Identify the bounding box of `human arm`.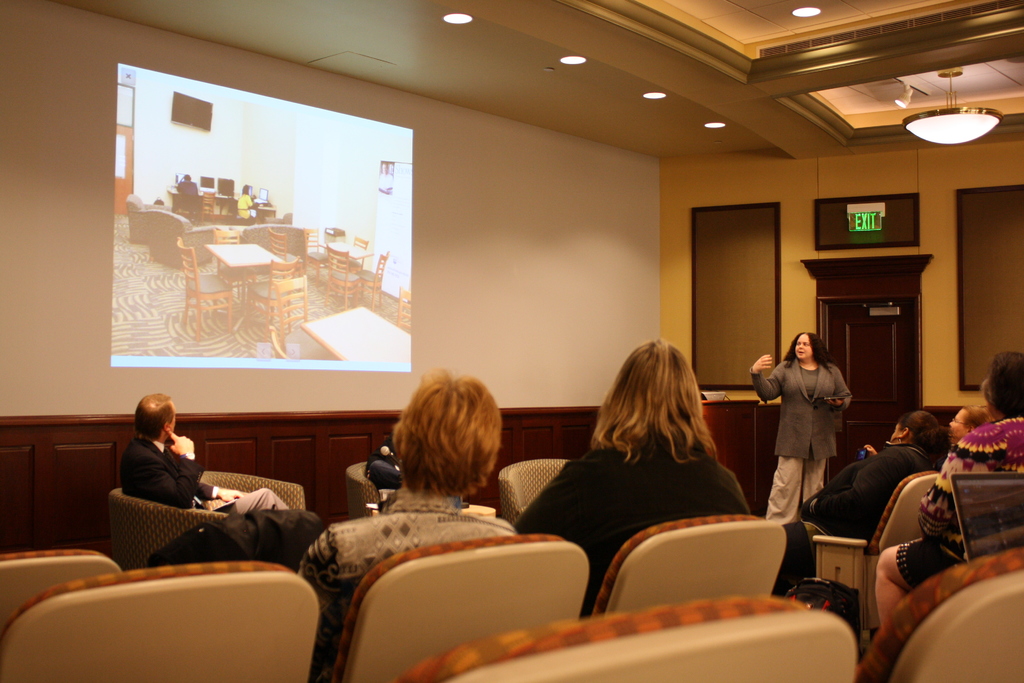
167/429/196/459.
